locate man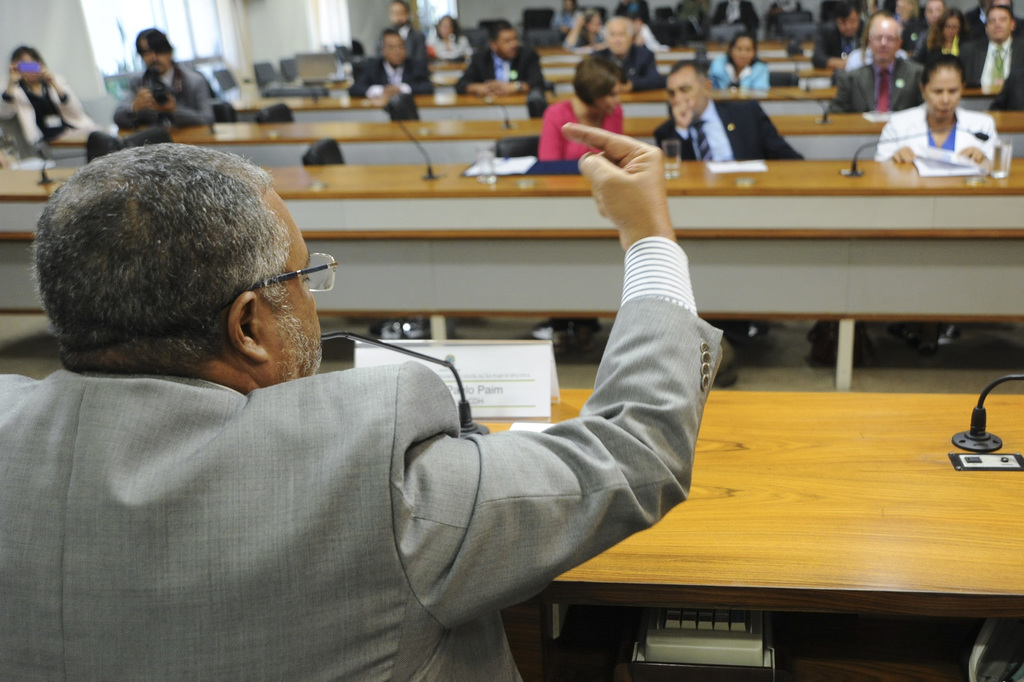
110/26/211/122
